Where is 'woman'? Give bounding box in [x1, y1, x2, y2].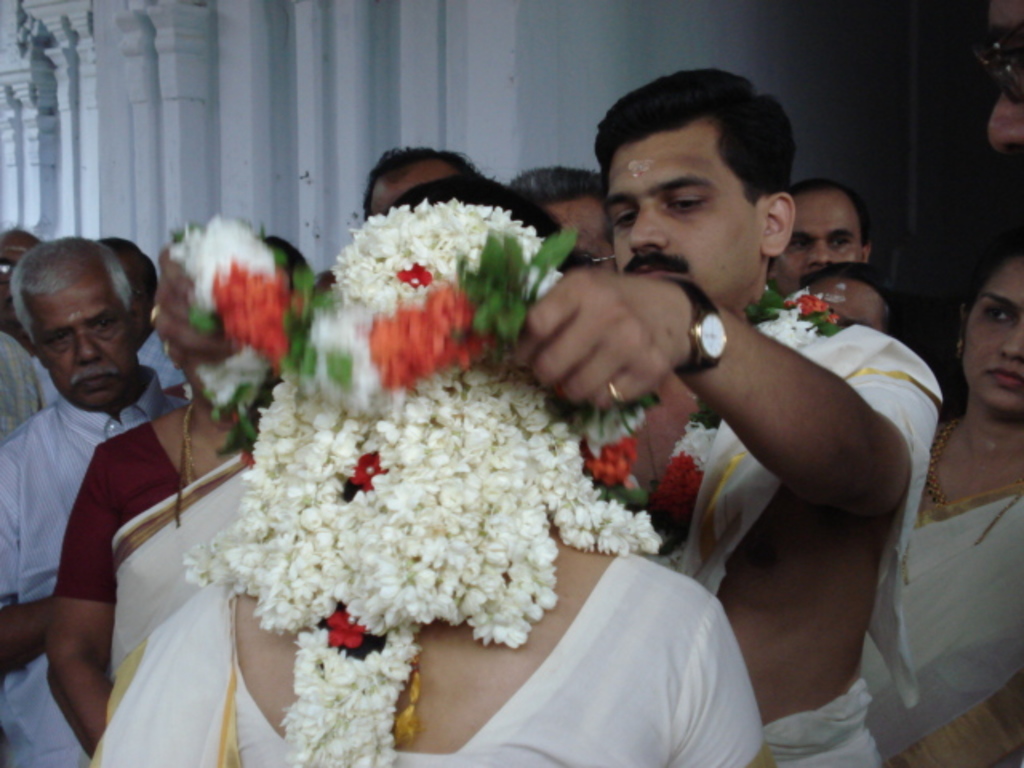
[106, 173, 766, 766].
